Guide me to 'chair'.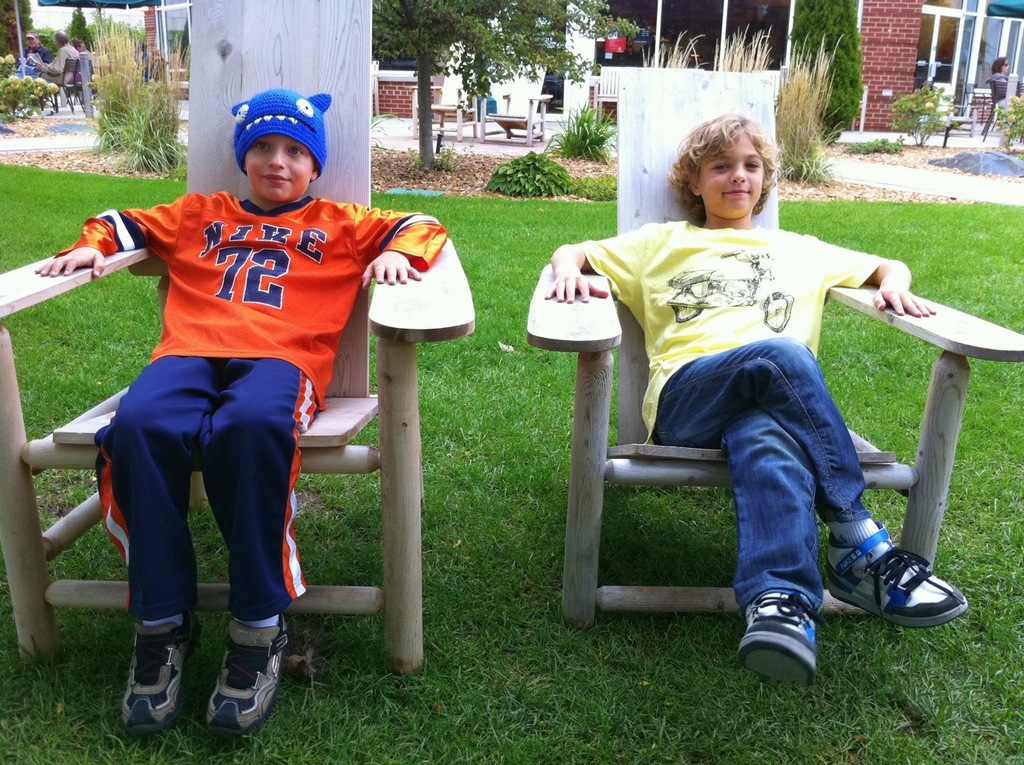
Guidance: {"x1": 585, "y1": 65, "x2": 631, "y2": 127}.
